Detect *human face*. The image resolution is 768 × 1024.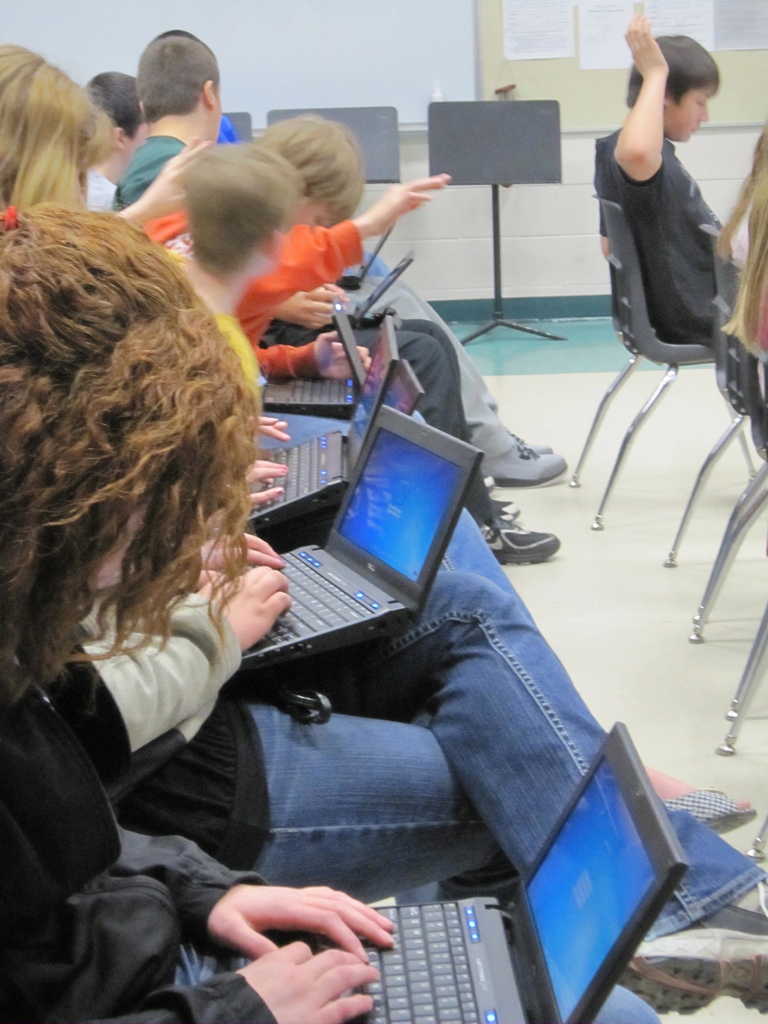
bbox(216, 80, 221, 134).
